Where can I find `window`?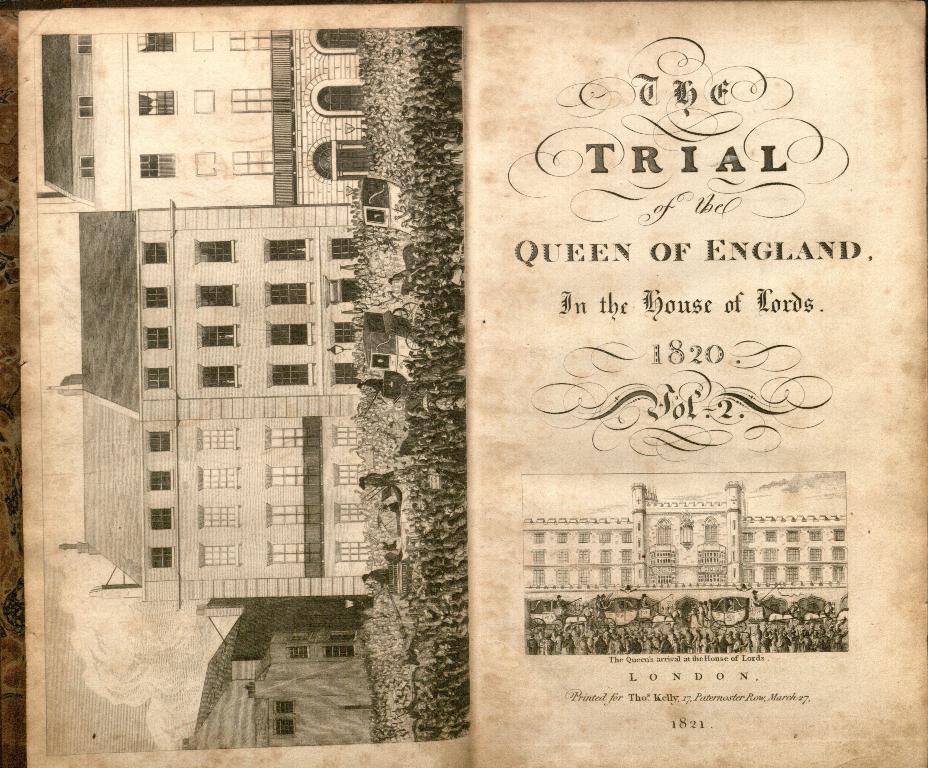
You can find it at left=197, top=465, right=240, bottom=490.
